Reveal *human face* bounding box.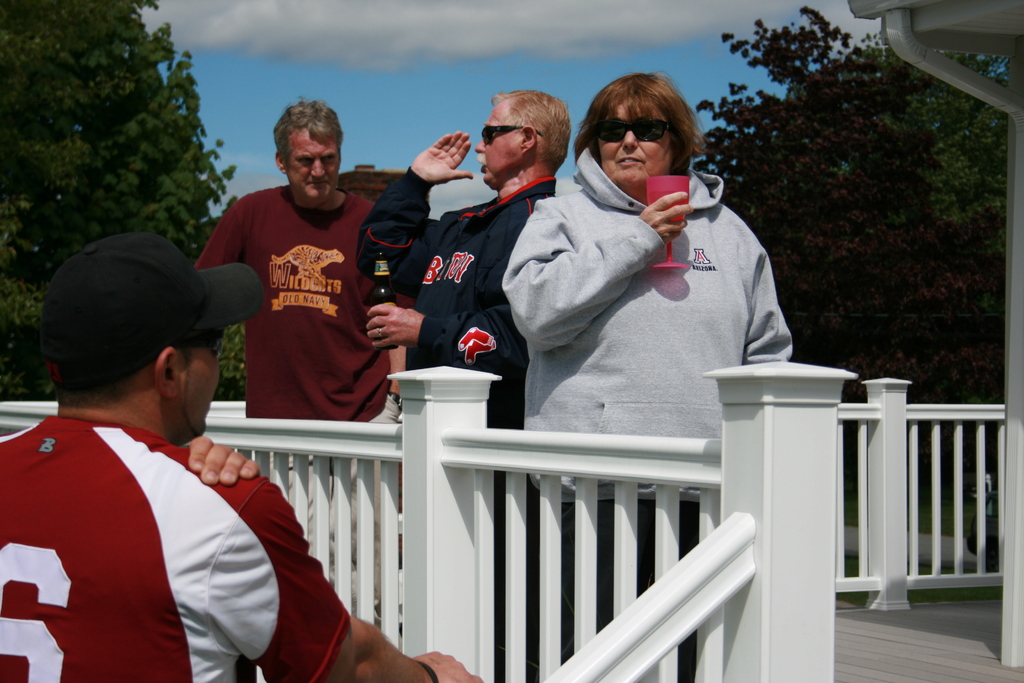
Revealed: locate(596, 95, 678, 194).
